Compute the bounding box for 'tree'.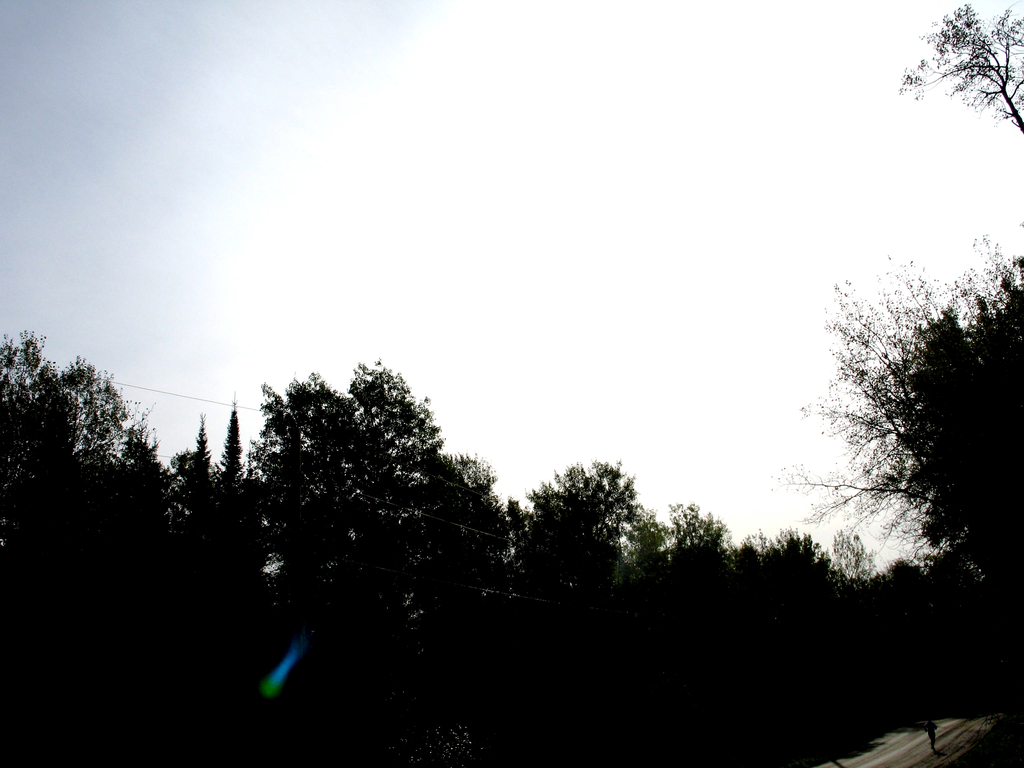
[left=899, top=0, right=1023, bottom=132].
